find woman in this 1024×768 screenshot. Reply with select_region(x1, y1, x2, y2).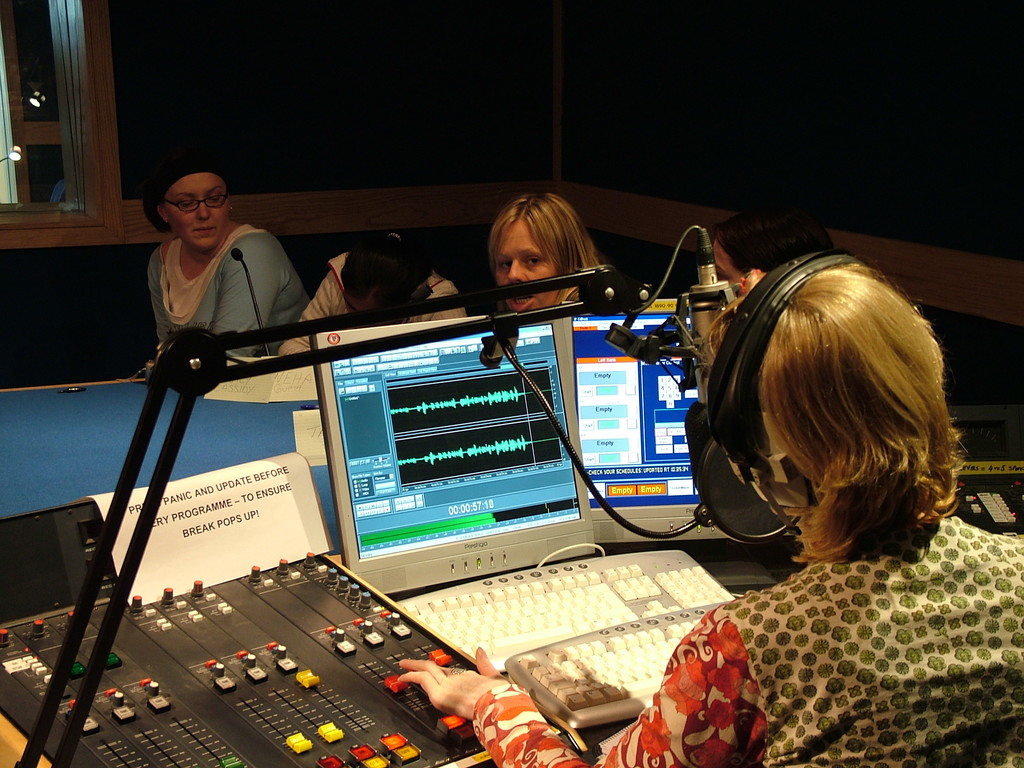
select_region(485, 192, 614, 307).
